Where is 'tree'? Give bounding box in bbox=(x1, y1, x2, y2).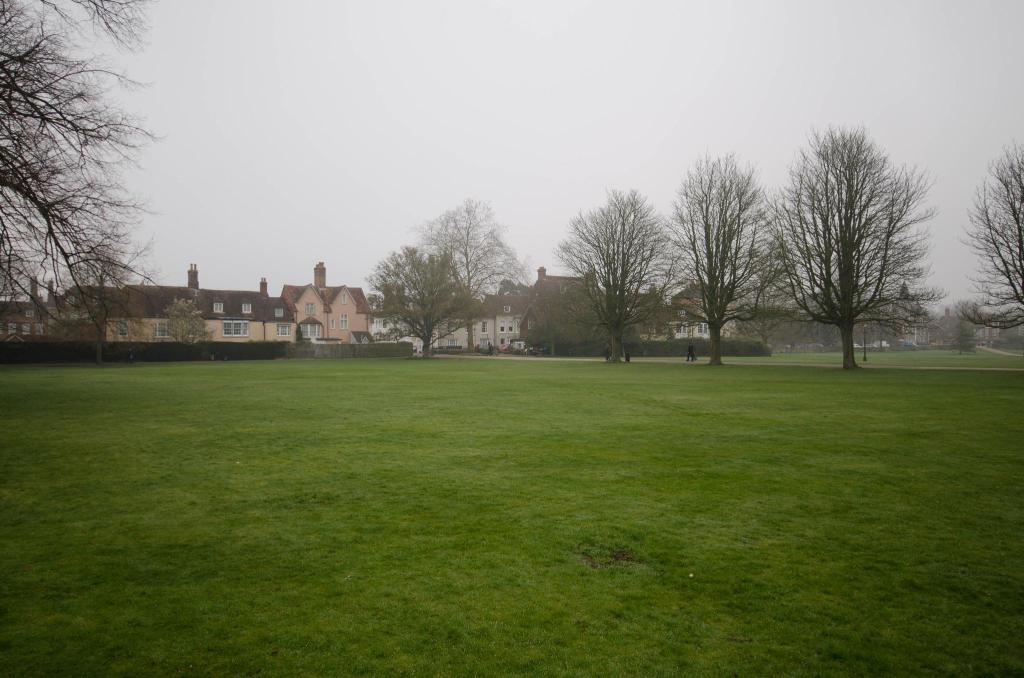
bbox=(0, 0, 167, 350).
